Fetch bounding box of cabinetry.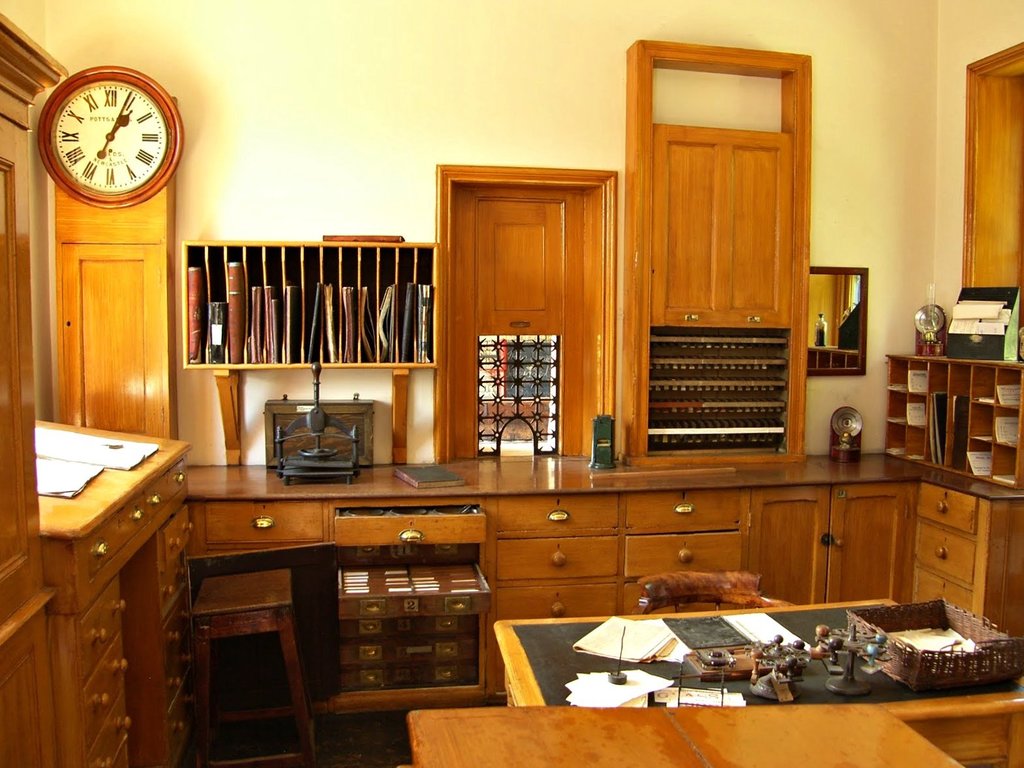
Bbox: x1=164, y1=554, x2=190, y2=612.
